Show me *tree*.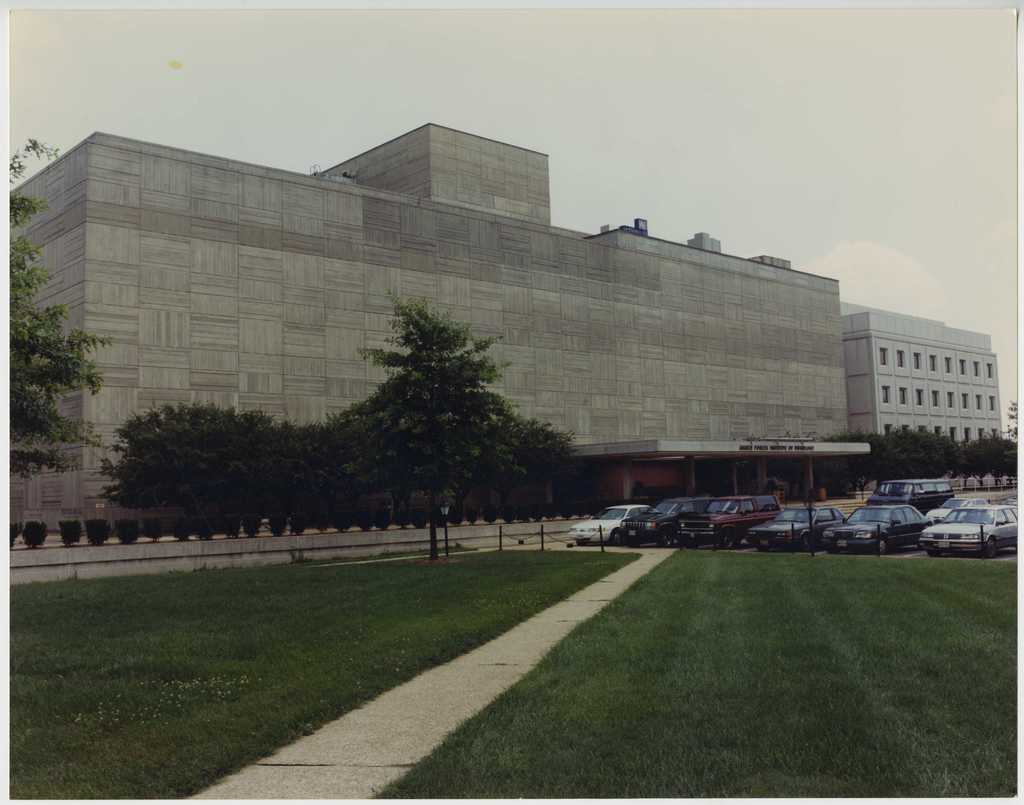
*tree* is here: [x1=819, y1=427, x2=880, y2=495].
